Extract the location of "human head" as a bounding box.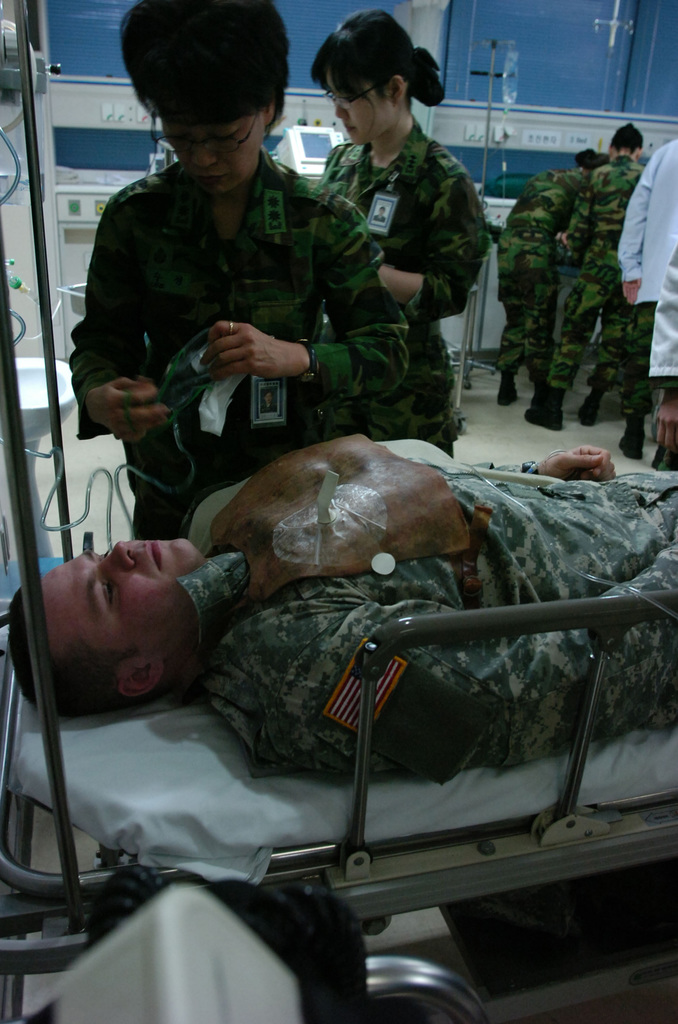
<region>307, 9, 441, 149</region>.
